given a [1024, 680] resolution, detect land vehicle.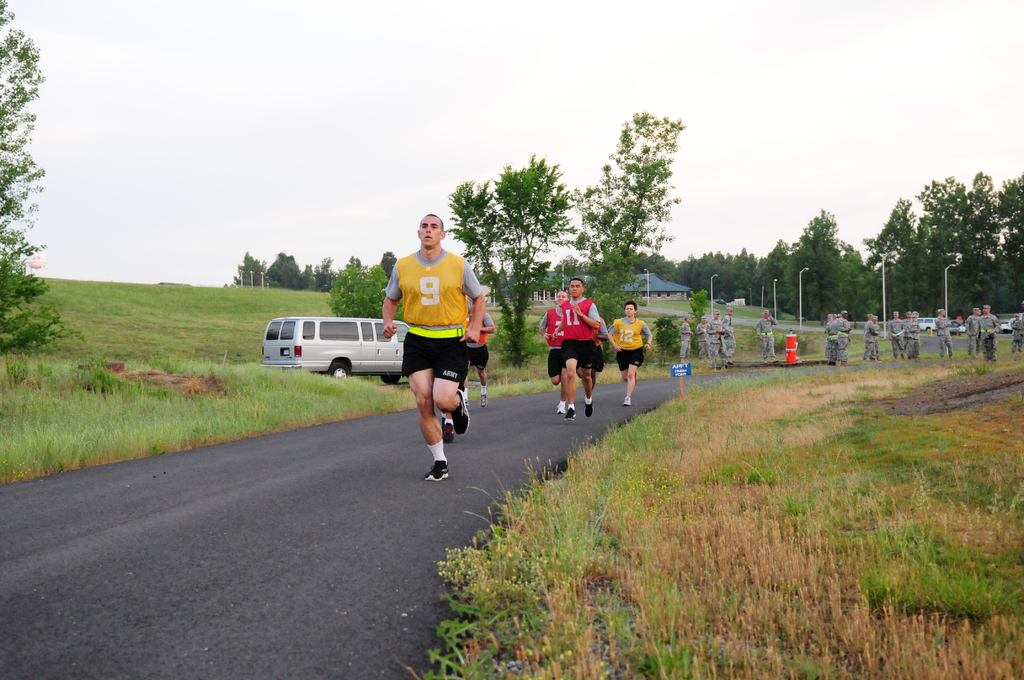
253, 308, 435, 379.
